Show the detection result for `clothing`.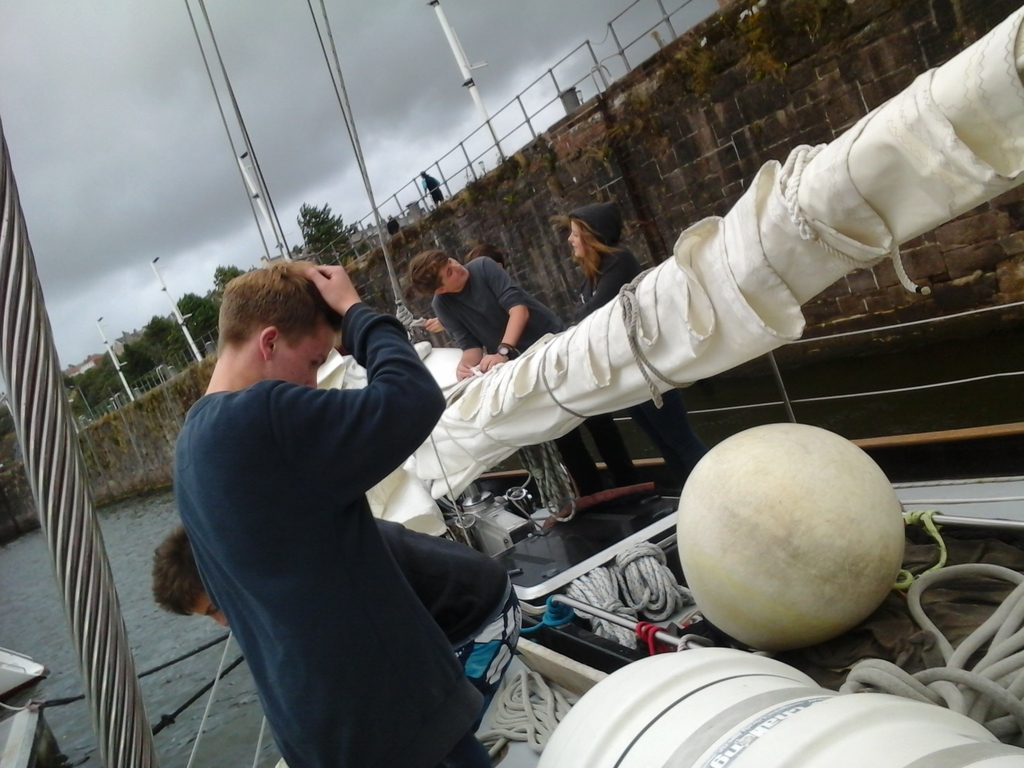
154, 270, 511, 757.
